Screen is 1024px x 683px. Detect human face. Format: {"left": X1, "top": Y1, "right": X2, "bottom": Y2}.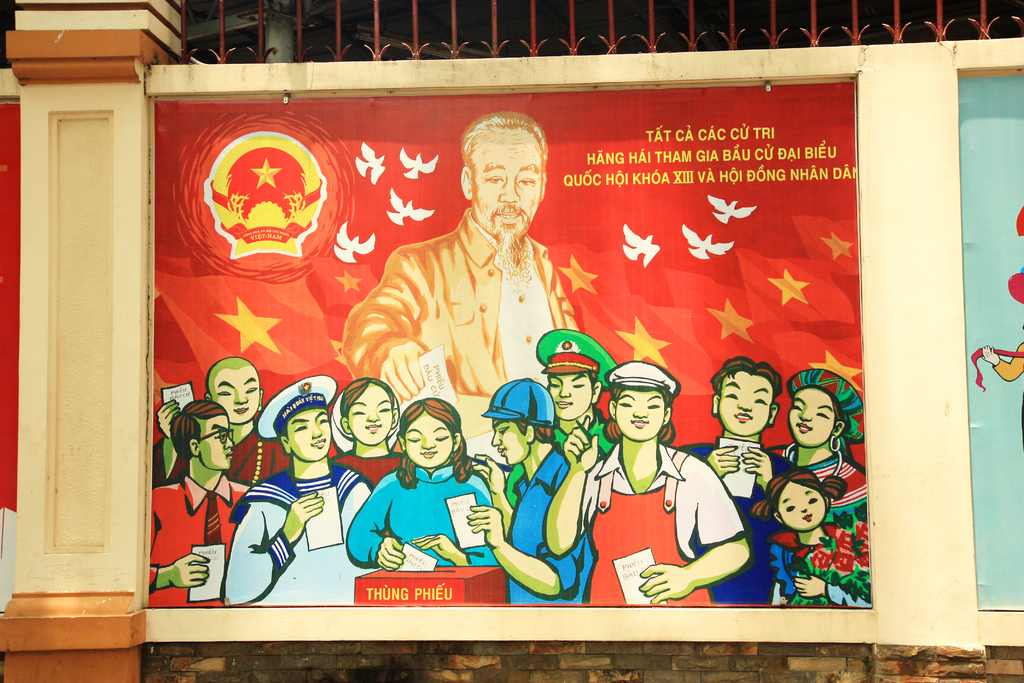
{"left": 214, "top": 368, "right": 261, "bottom": 425}.
